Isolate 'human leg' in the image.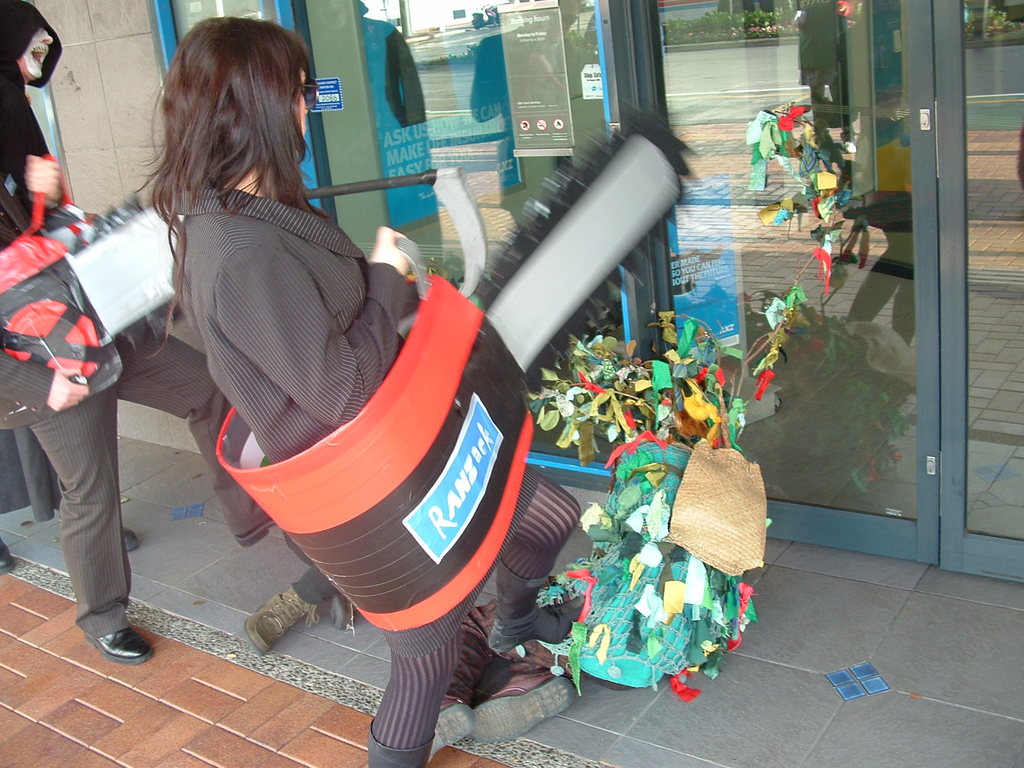
Isolated region: left=119, top=331, right=272, bottom=550.
